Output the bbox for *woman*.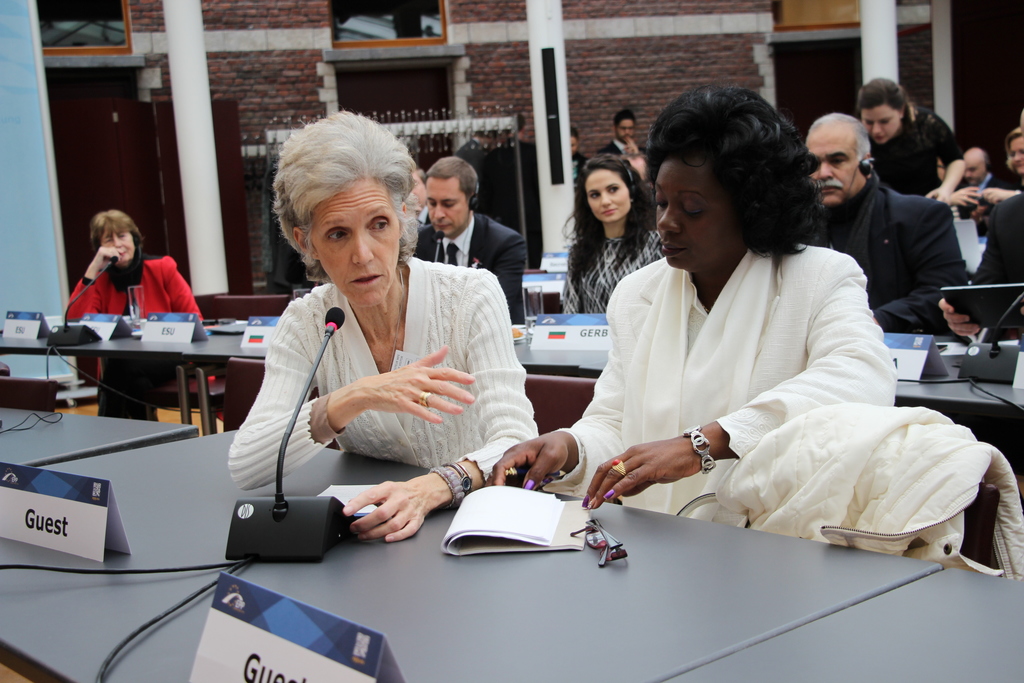
x1=563 y1=103 x2=926 y2=576.
